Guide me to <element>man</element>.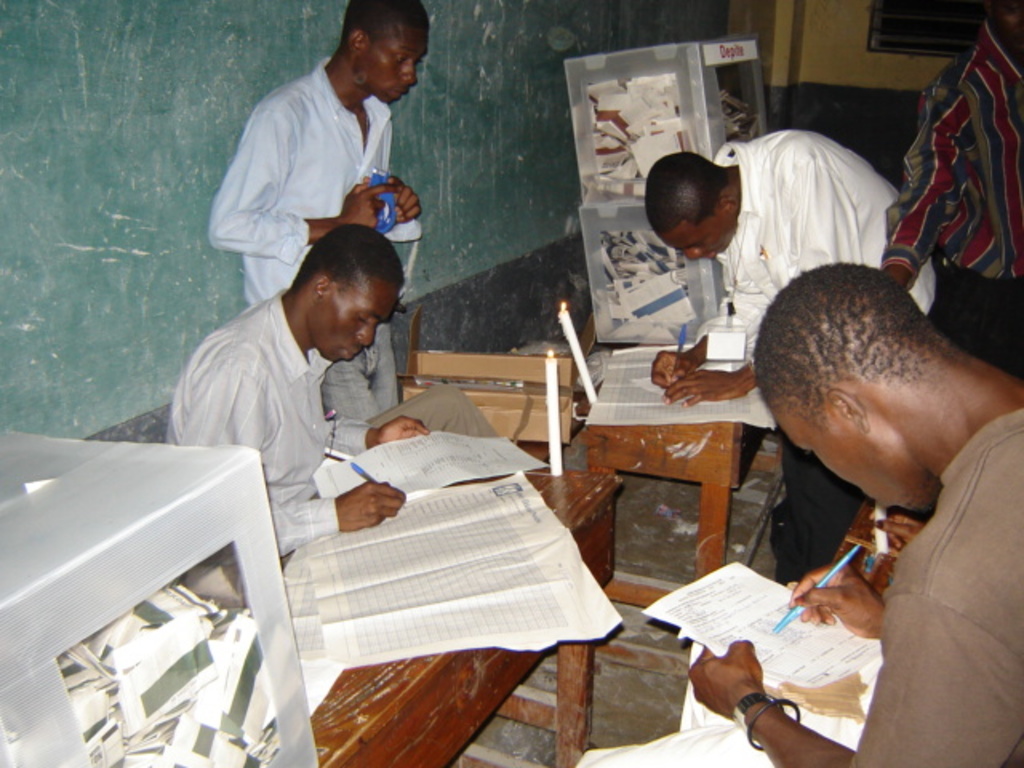
Guidance: [205,0,421,421].
